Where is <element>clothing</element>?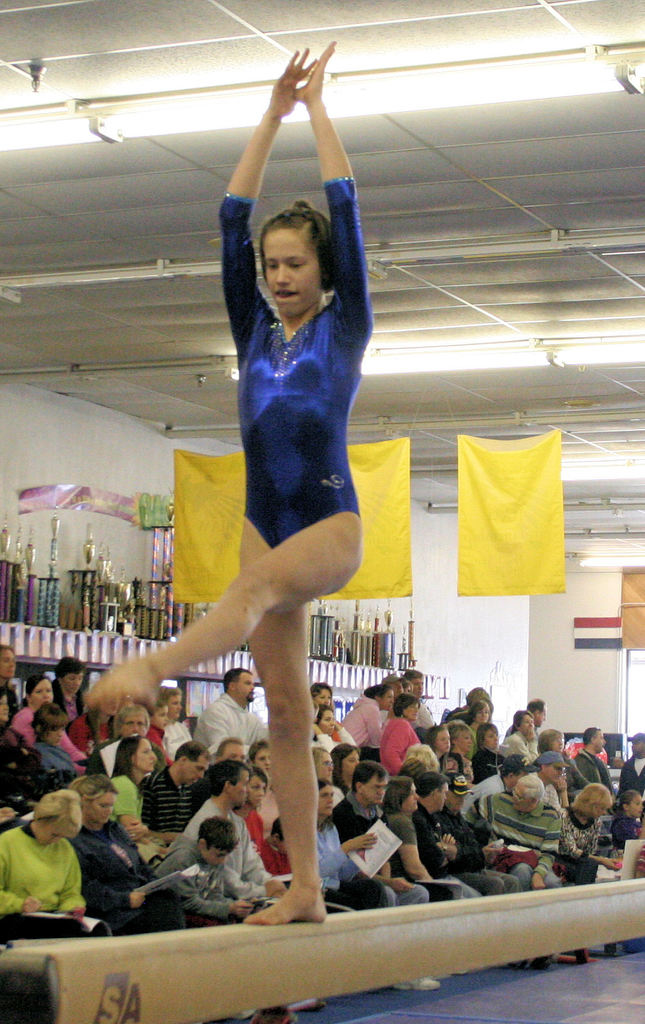
{"left": 336, "top": 697, "right": 382, "bottom": 753}.
